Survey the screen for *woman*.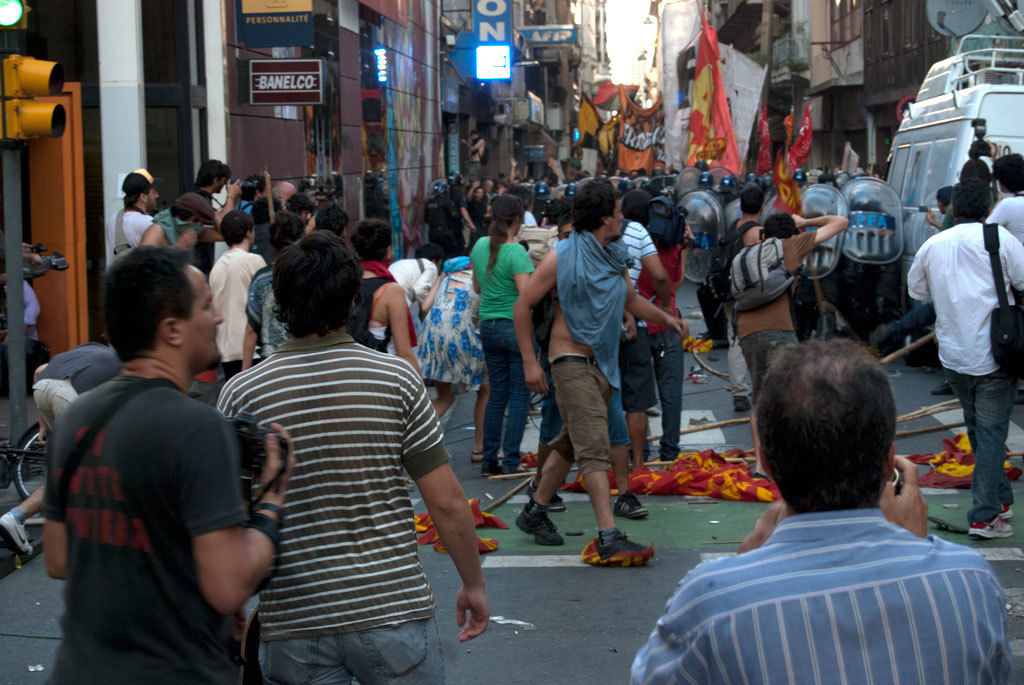
Survey found: [416,259,493,461].
